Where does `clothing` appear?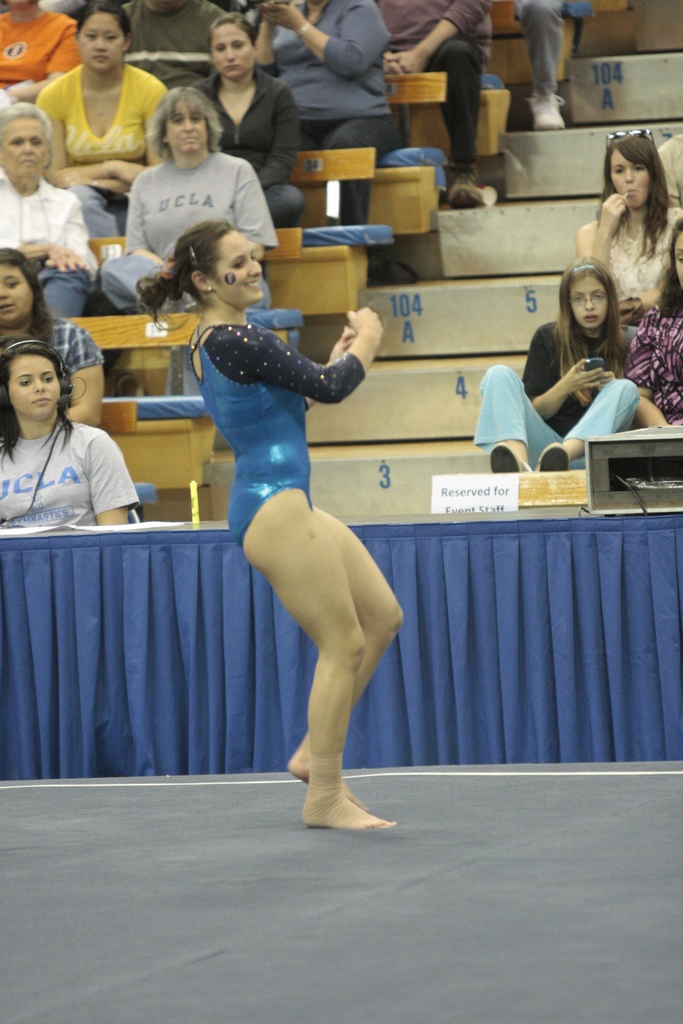
Appears at 607,202,682,302.
